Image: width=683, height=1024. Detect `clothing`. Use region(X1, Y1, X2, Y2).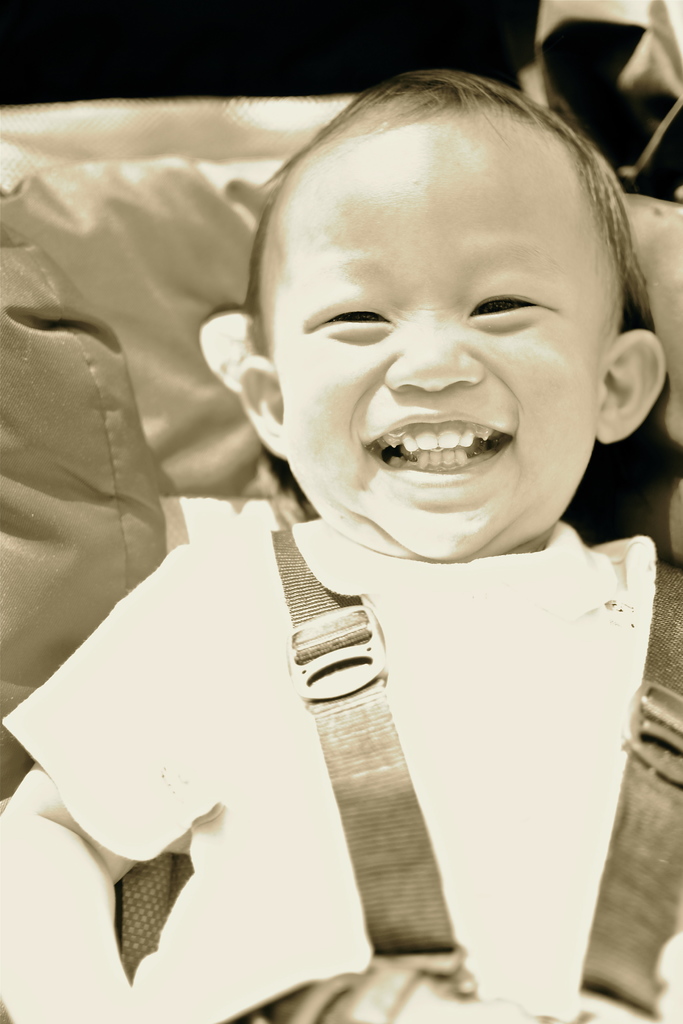
region(7, 517, 676, 1023).
